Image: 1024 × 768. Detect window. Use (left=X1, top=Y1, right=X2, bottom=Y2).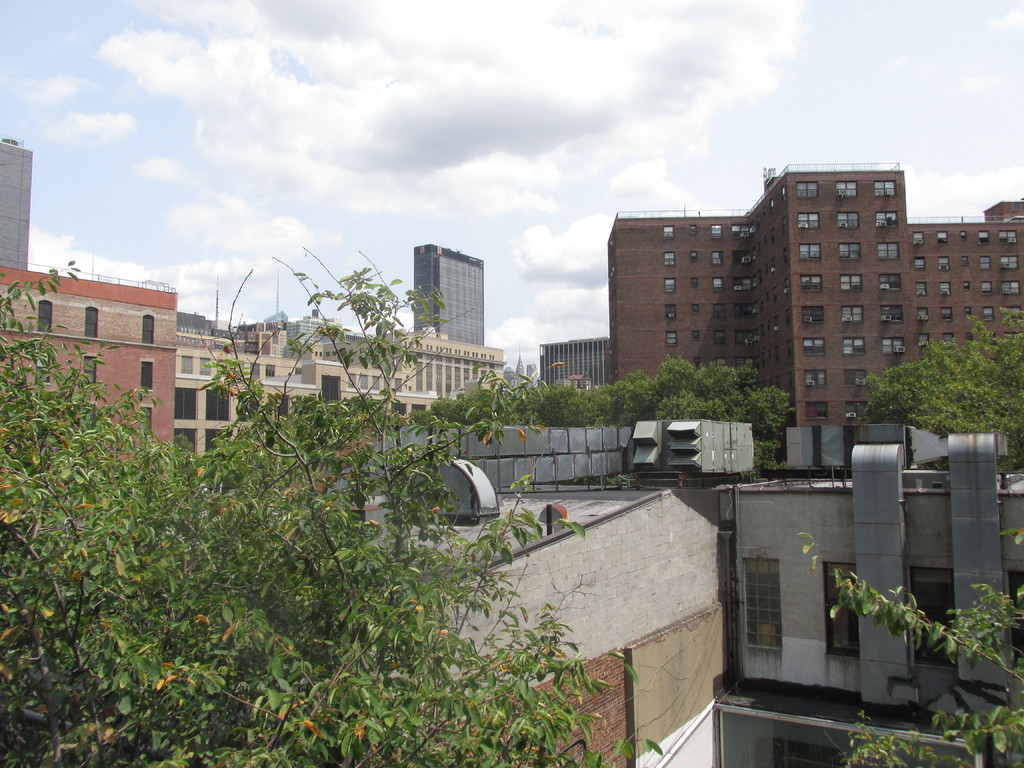
(left=884, top=335, right=902, bottom=355).
